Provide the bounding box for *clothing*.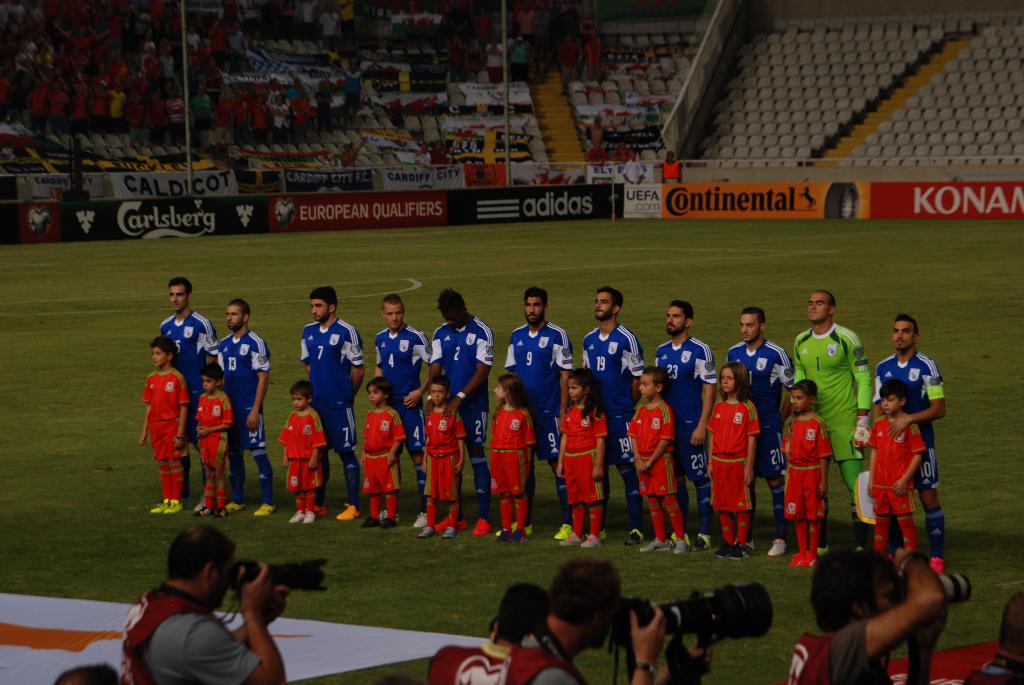
{"x1": 420, "y1": 399, "x2": 469, "y2": 500}.
